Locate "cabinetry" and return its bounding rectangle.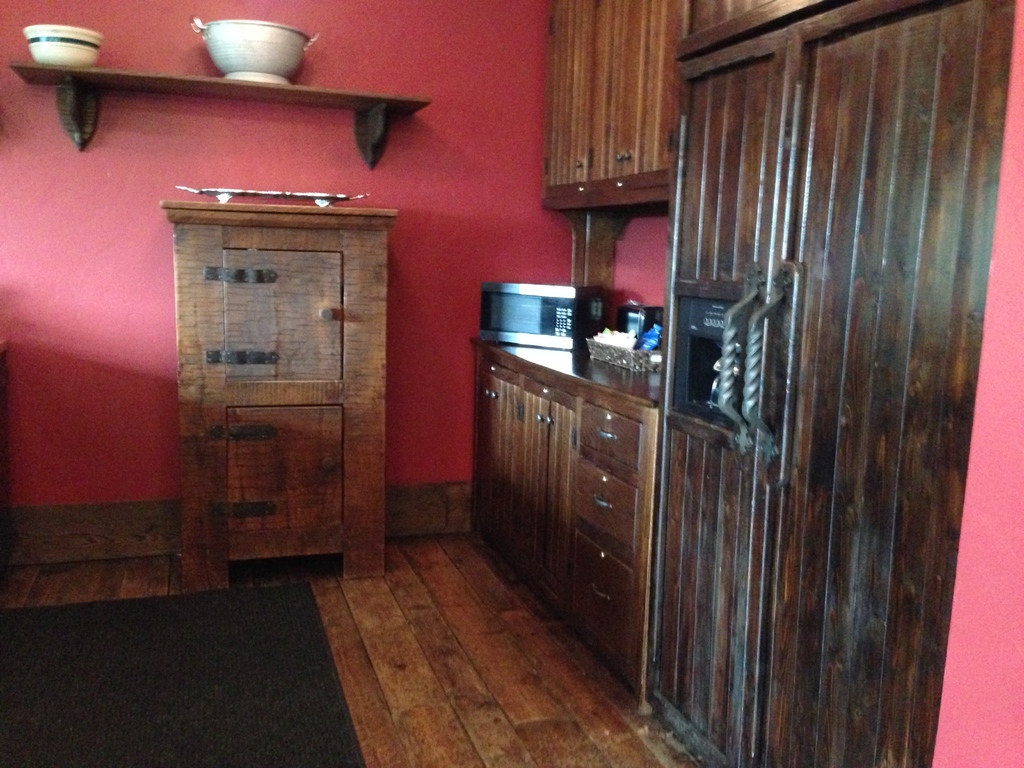
(left=577, top=400, right=640, bottom=471).
